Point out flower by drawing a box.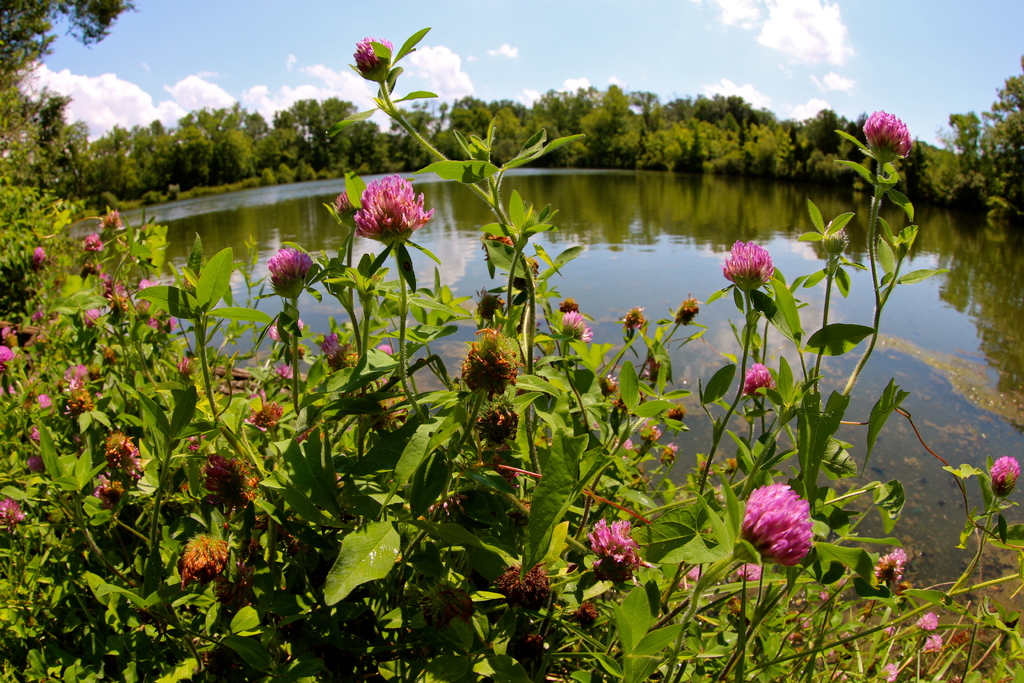
[916, 609, 943, 630].
